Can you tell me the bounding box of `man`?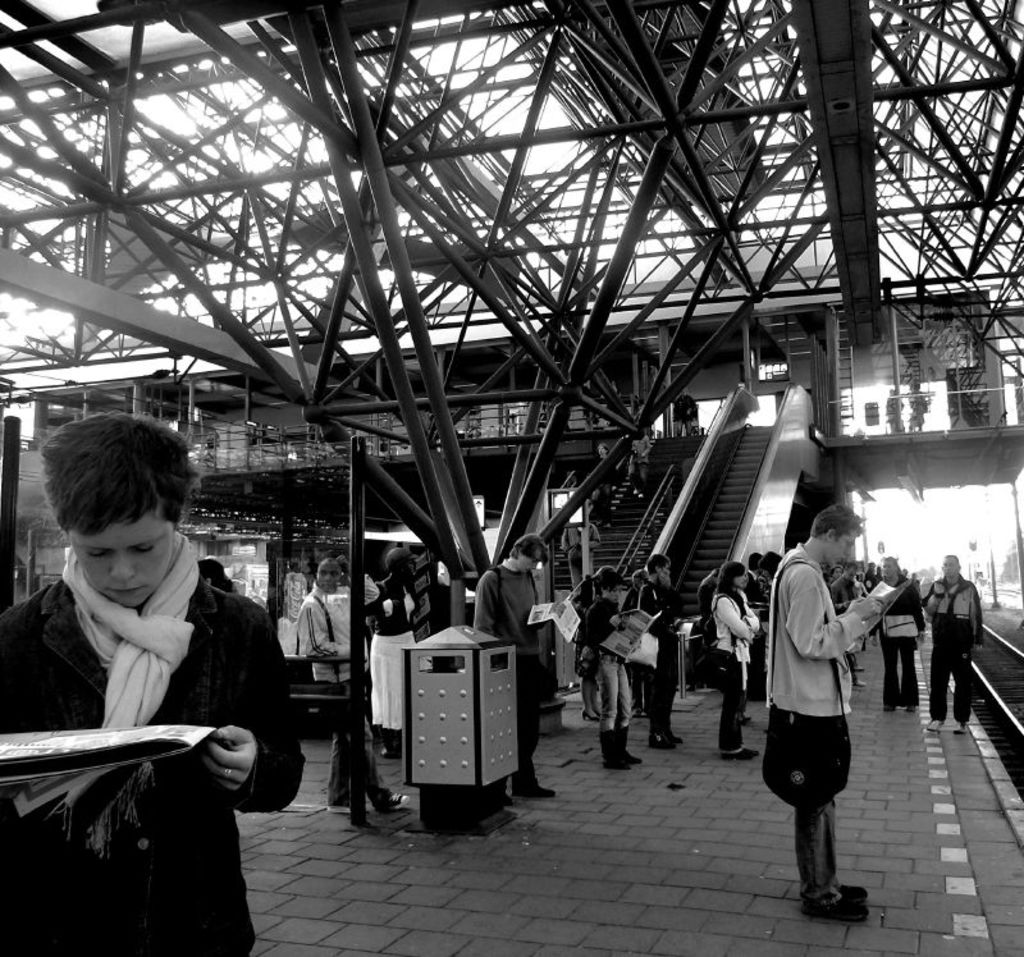
[x1=828, y1=559, x2=867, y2=687].
